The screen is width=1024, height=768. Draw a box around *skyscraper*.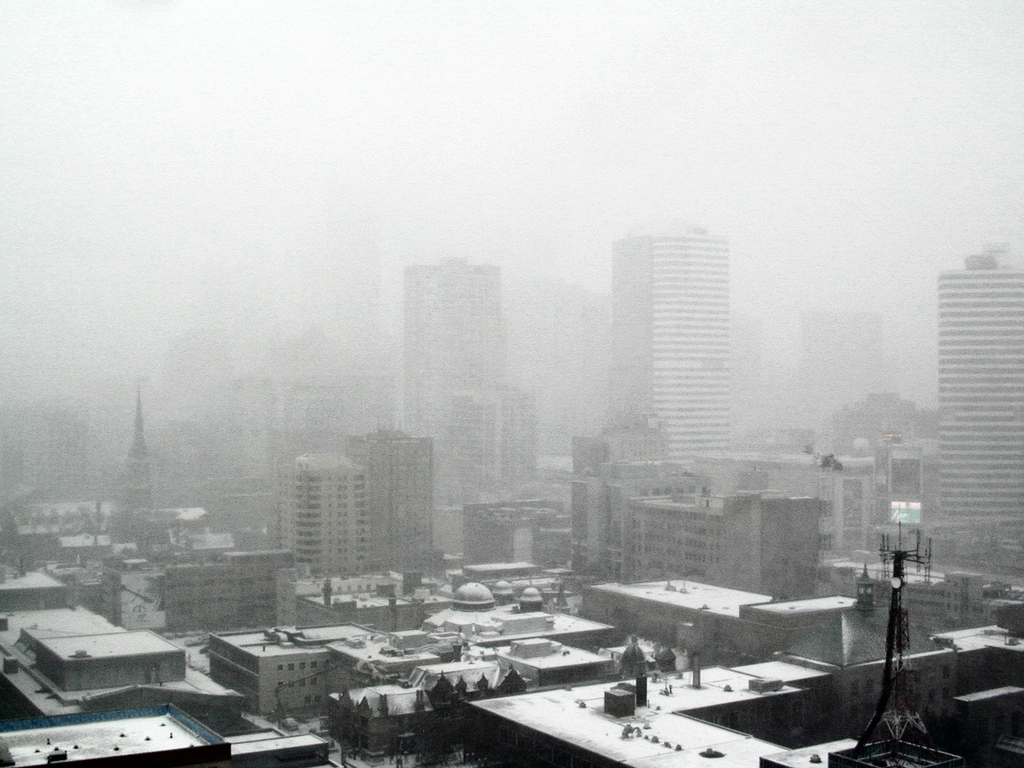
box=[340, 420, 461, 566].
